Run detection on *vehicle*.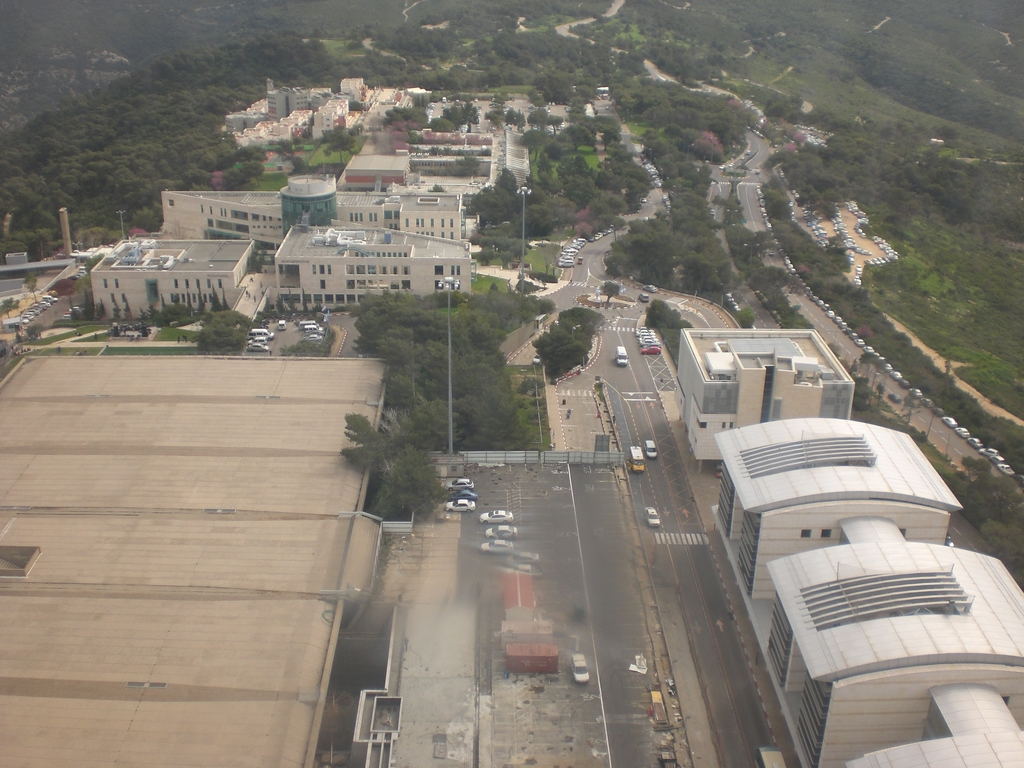
Result: bbox=(483, 537, 514, 556).
